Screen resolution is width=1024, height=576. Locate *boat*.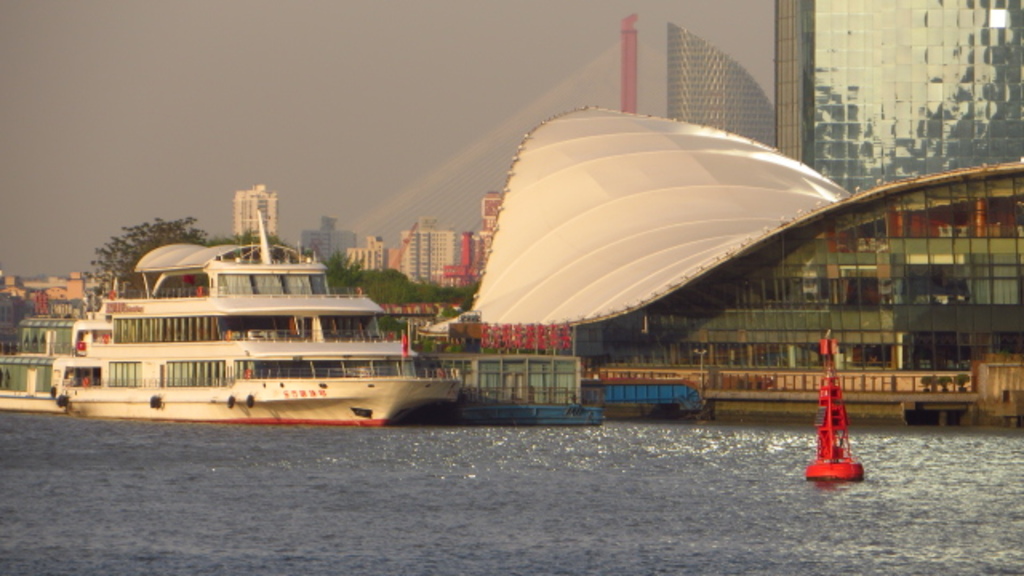
38:179:538:418.
